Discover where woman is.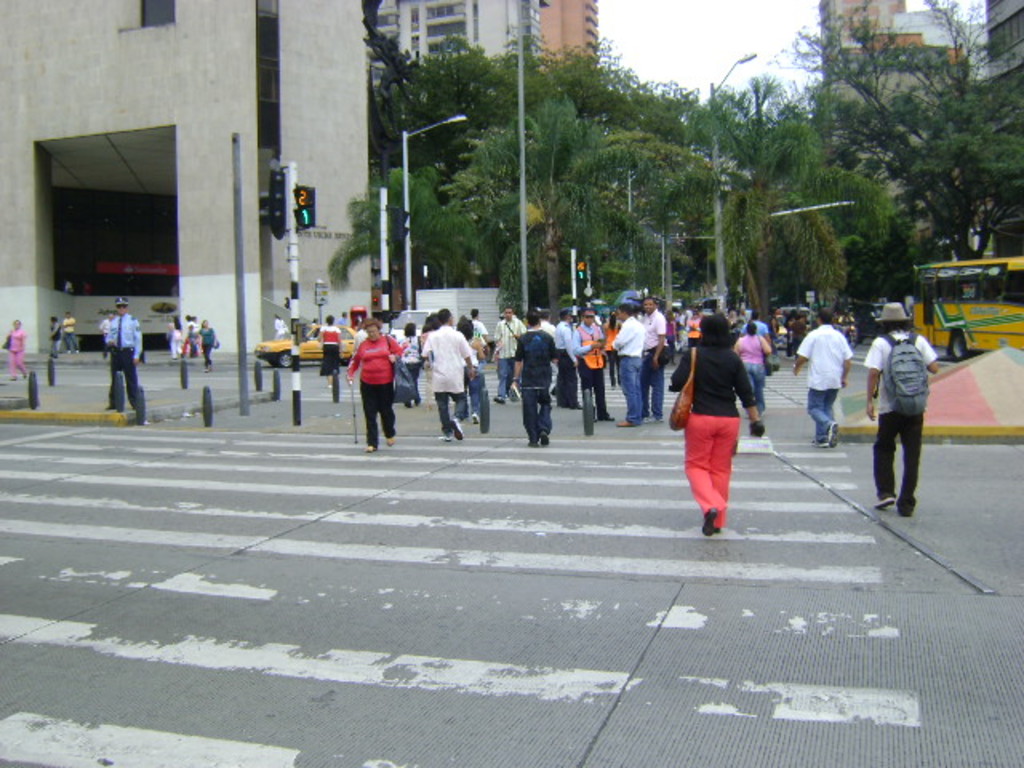
Discovered at [left=726, top=325, right=770, bottom=419].
